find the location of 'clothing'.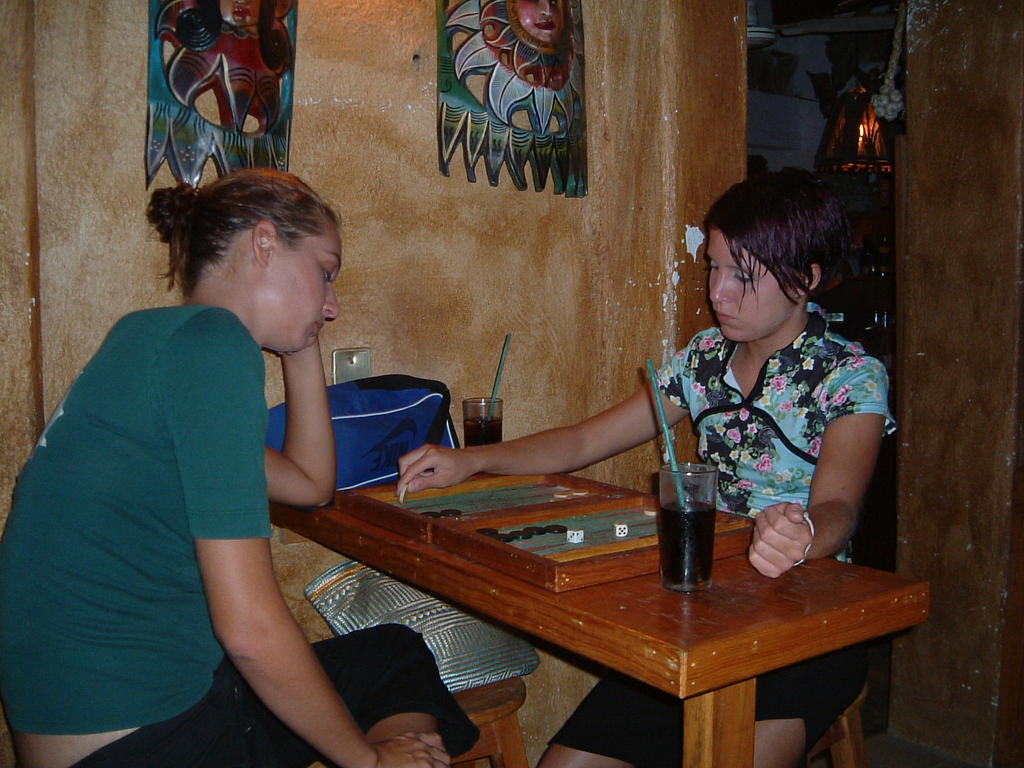
Location: pyautogui.locateOnScreen(544, 294, 898, 762).
